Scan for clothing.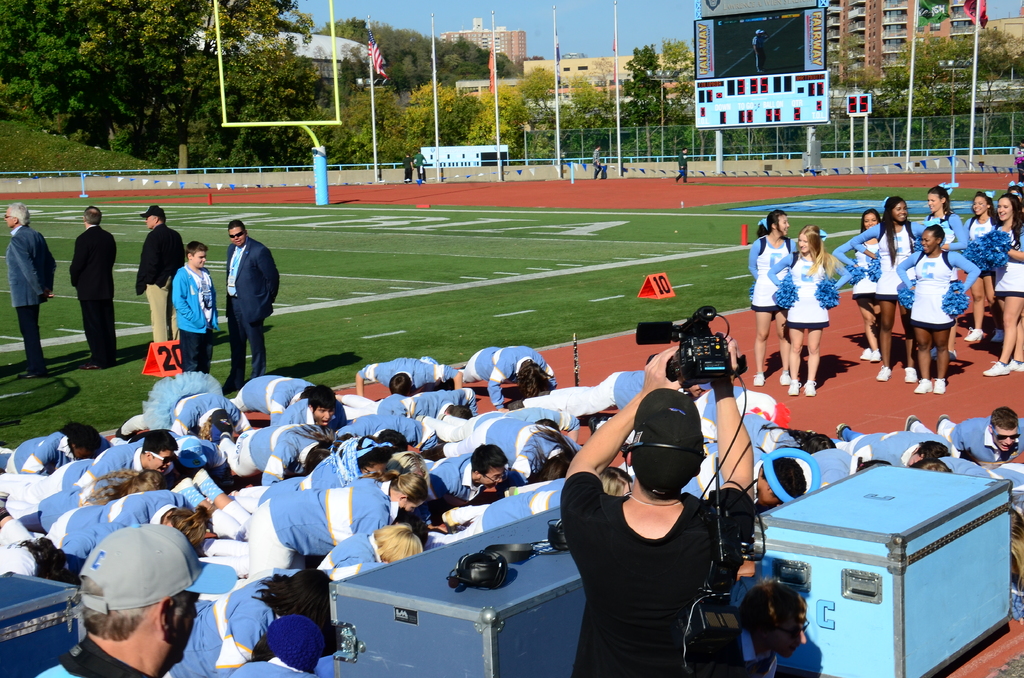
Scan result: select_region(423, 454, 483, 499).
